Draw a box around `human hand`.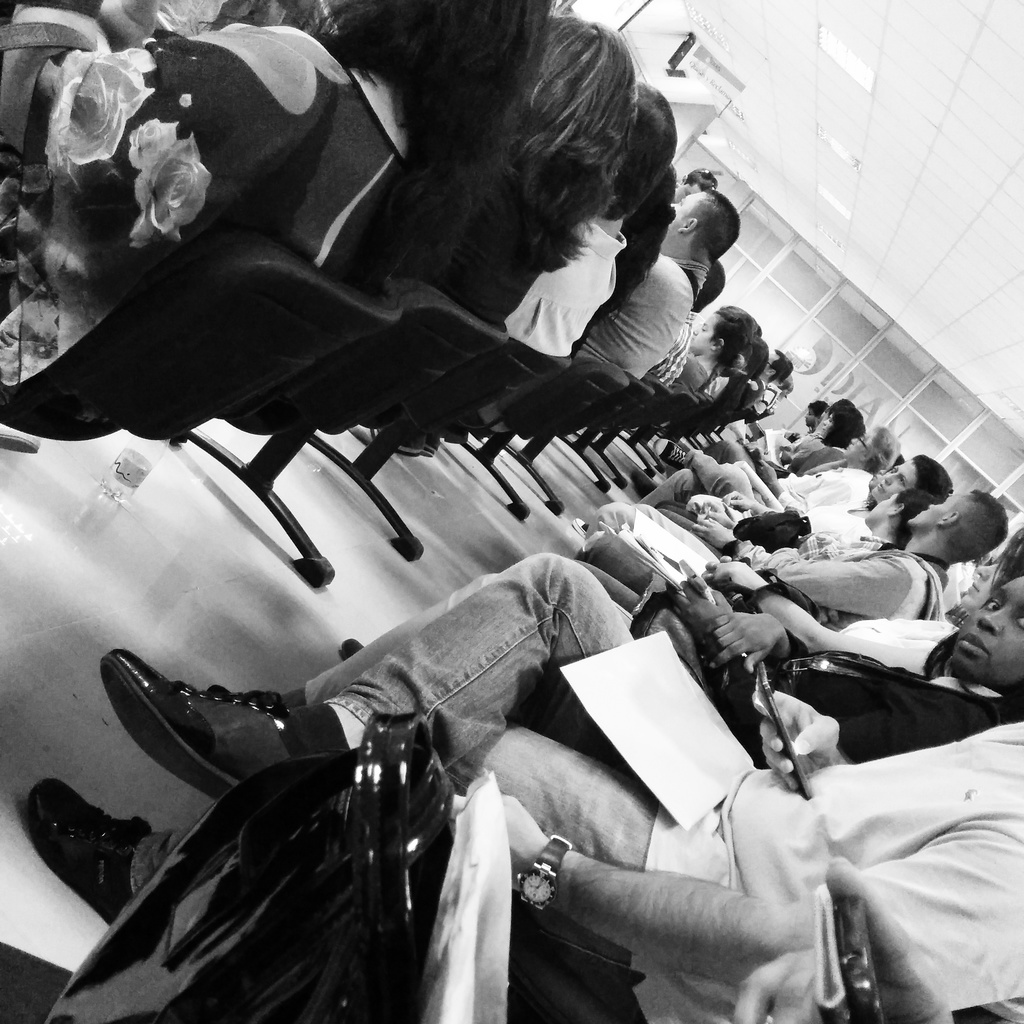
751 691 836 792.
